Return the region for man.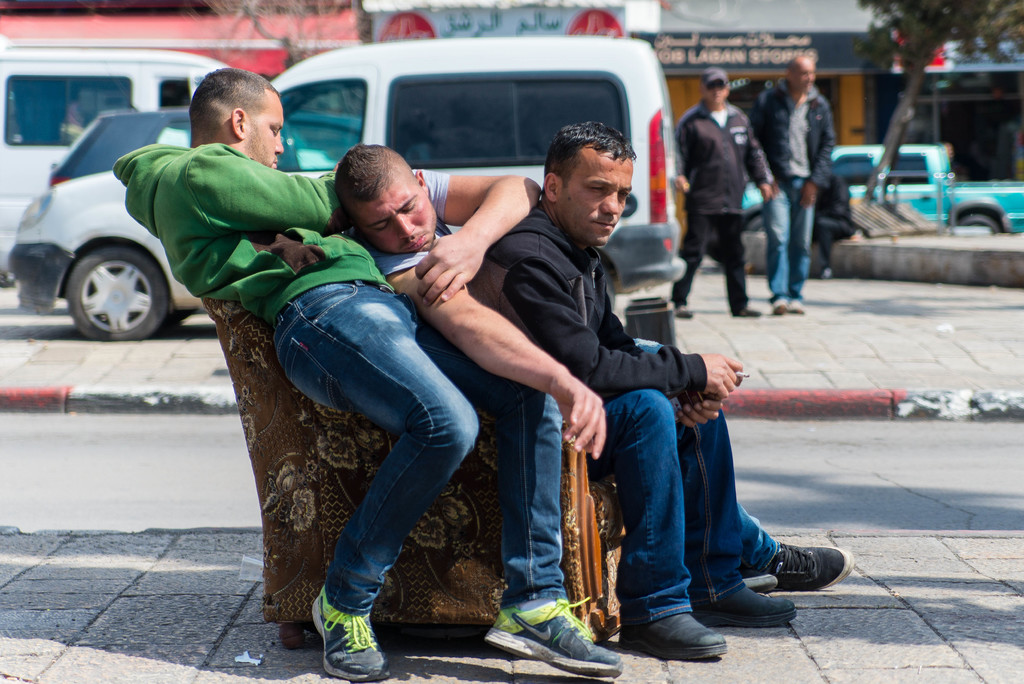
<box>112,62,623,681</box>.
